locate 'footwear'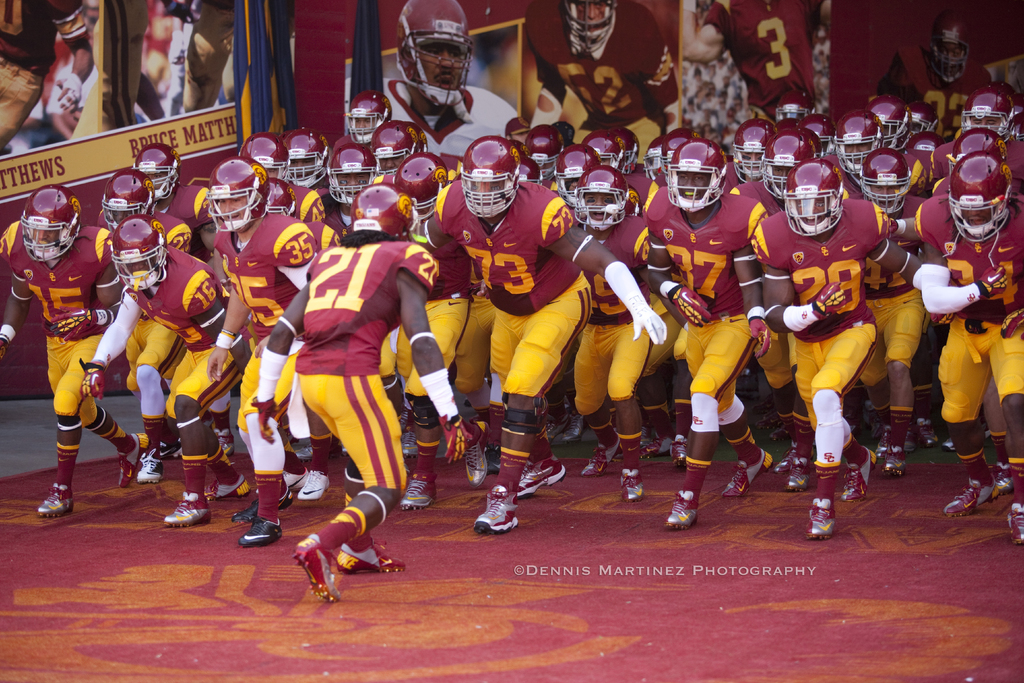
Rect(164, 486, 212, 534)
